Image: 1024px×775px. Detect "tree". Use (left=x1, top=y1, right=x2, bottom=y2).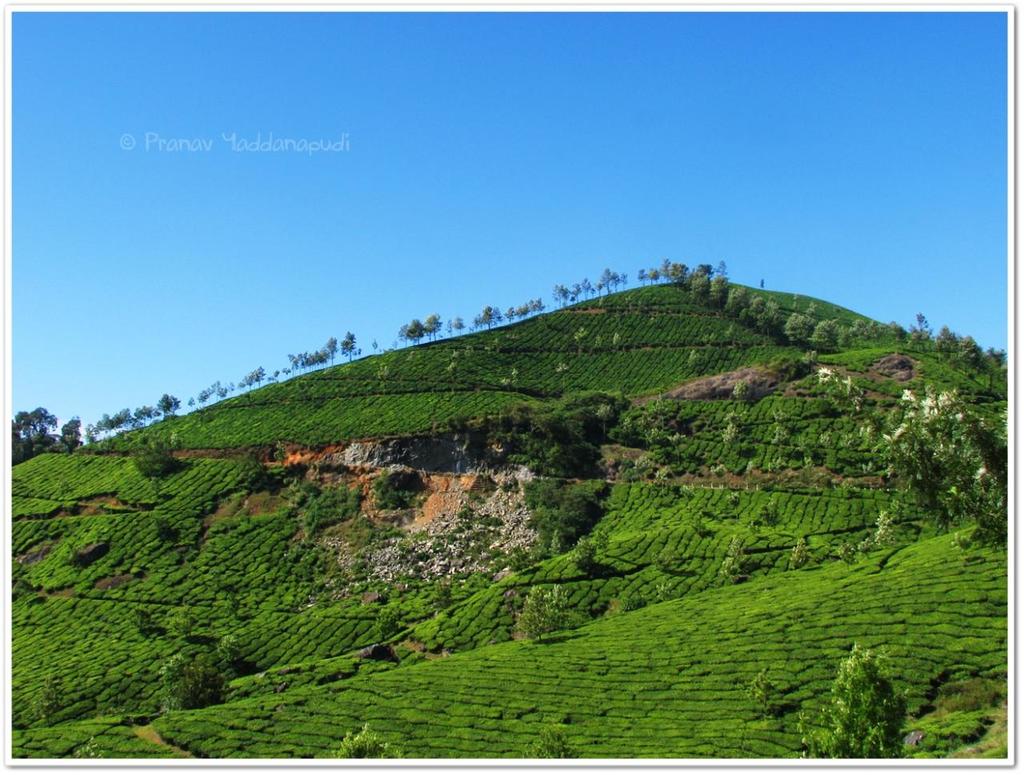
(left=130, top=438, right=182, bottom=495).
